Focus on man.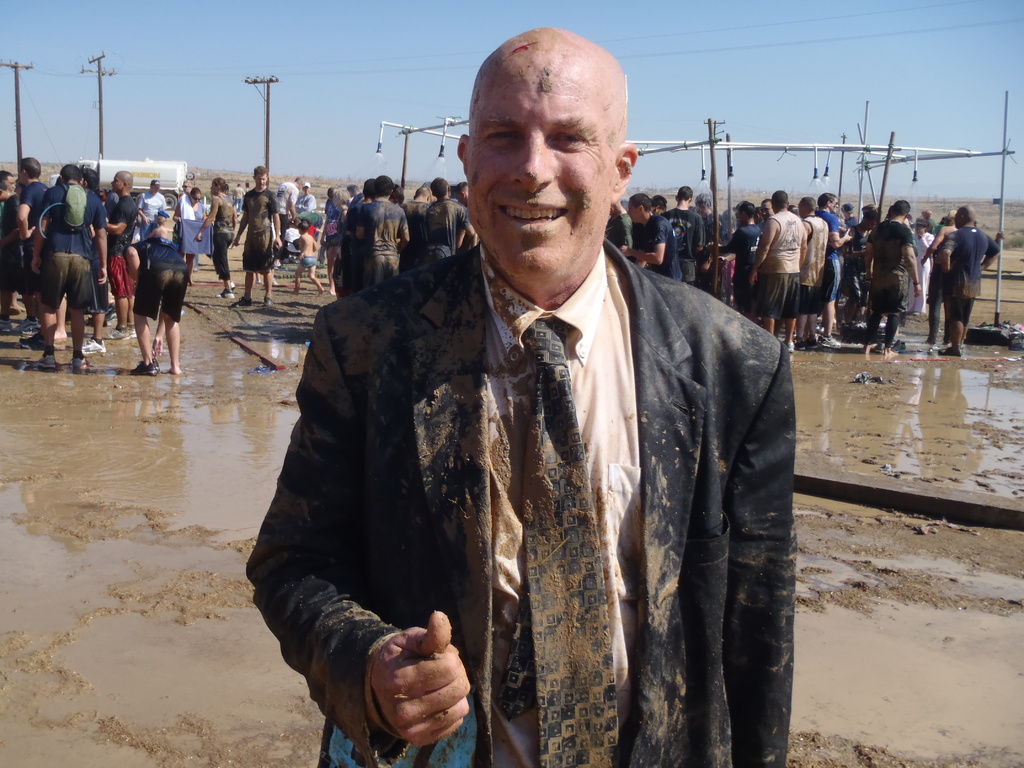
Focused at locate(127, 230, 192, 376).
